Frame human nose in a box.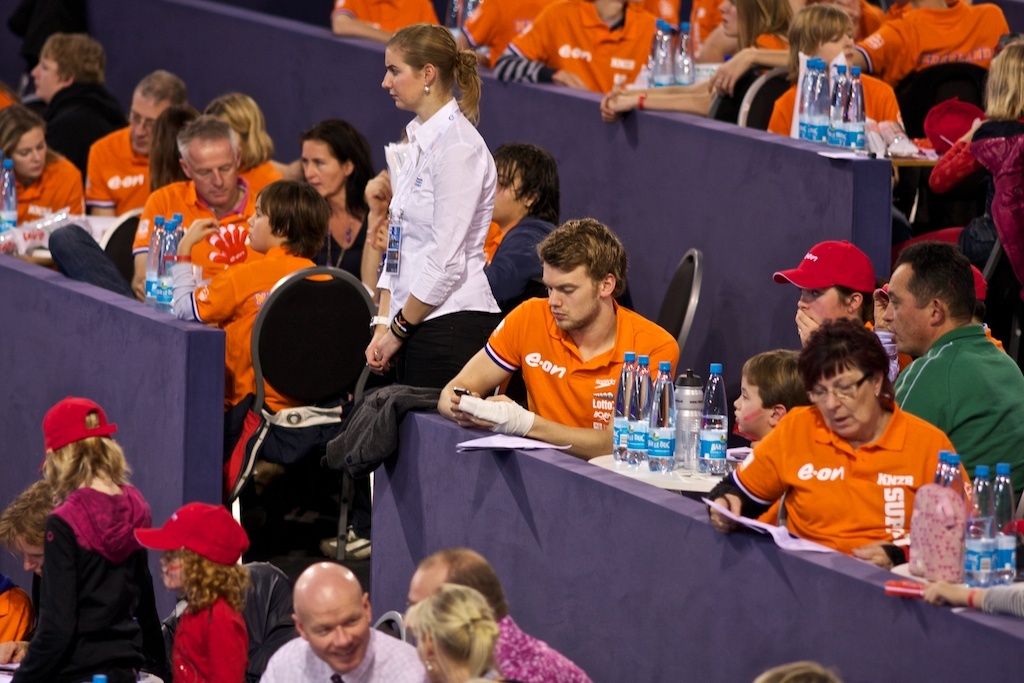
region(735, 391, 744, 413).
